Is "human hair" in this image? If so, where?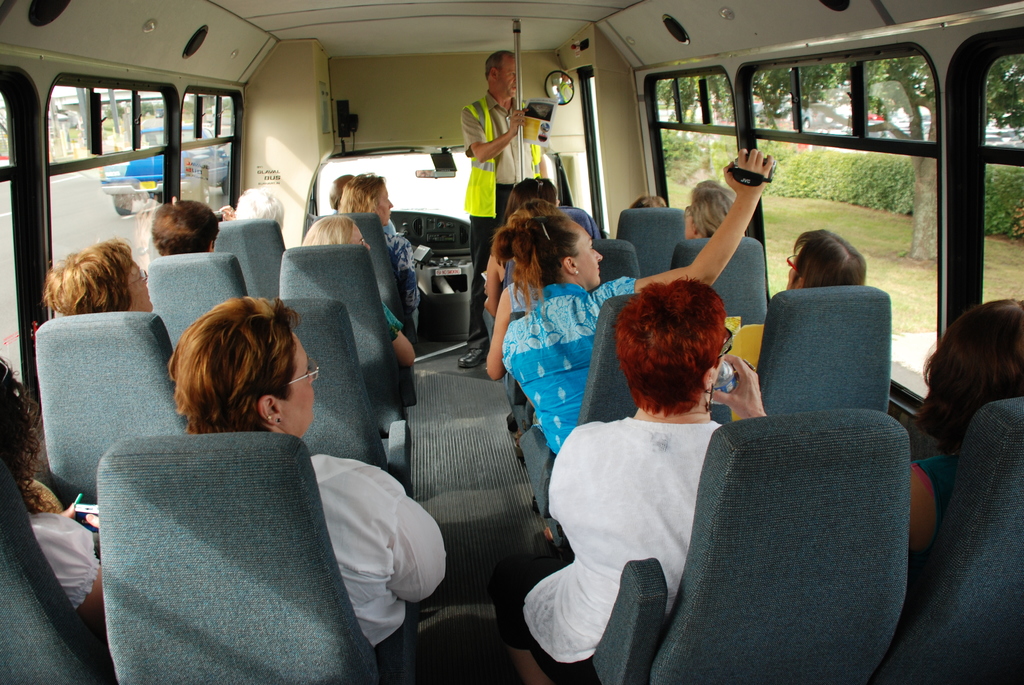
Yes, at BBox(683, 175, 730, 235).
